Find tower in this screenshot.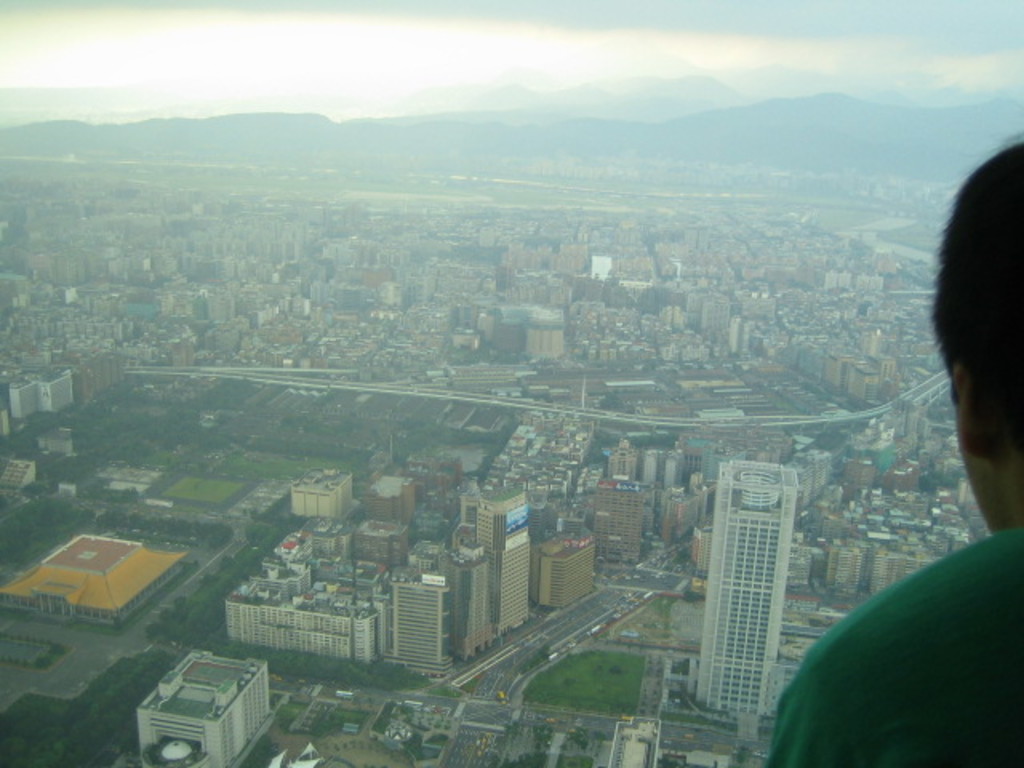
The bounding box for tower is <region>384, 568, 456, 670</region>.
